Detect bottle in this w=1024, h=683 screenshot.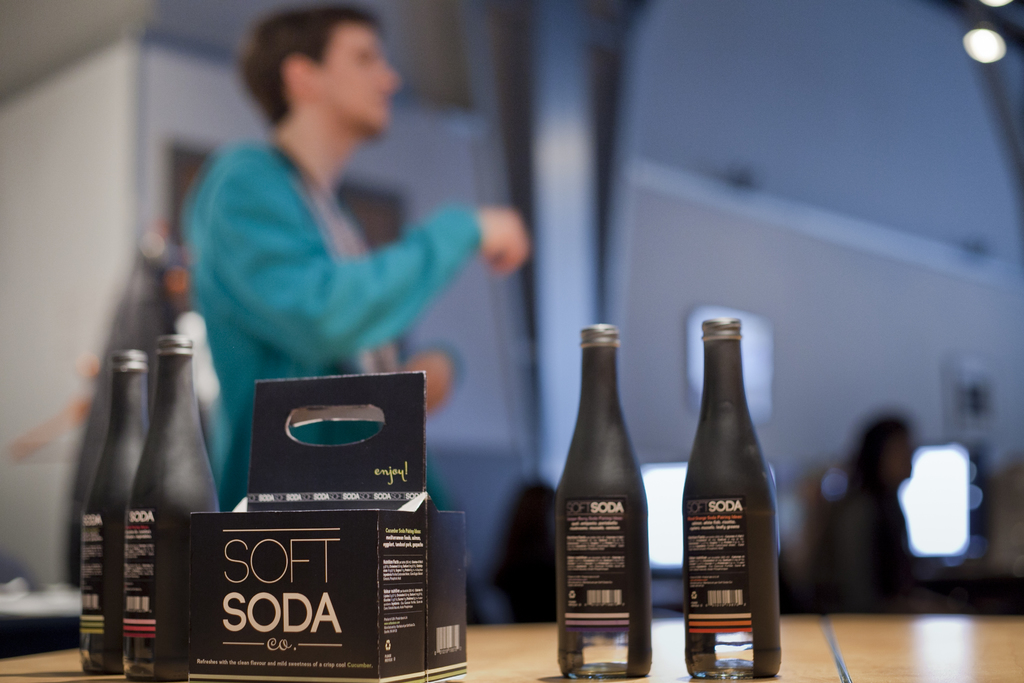
Detection: crop(680, 343, 785, 654).
